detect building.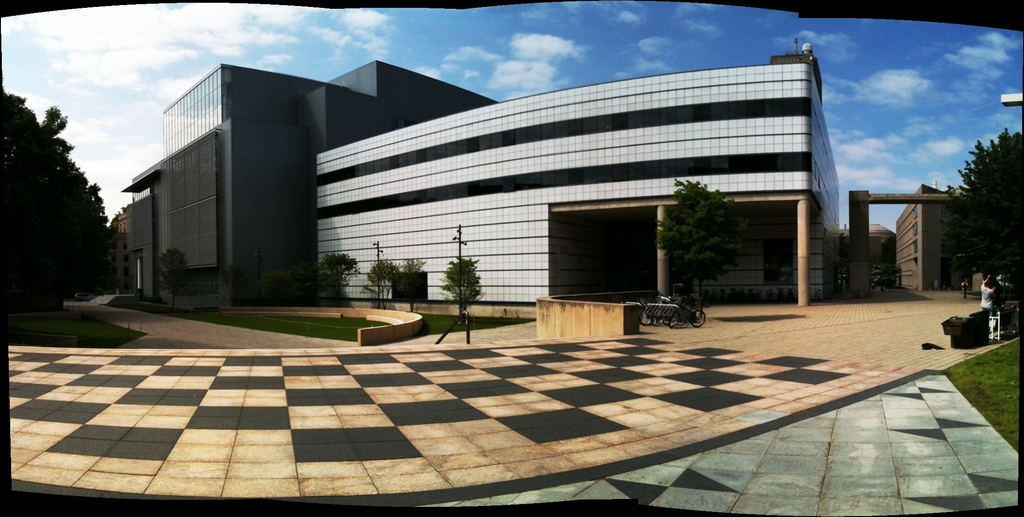
Detected at (x1=119, y1=42, x2=842, y2=315).
